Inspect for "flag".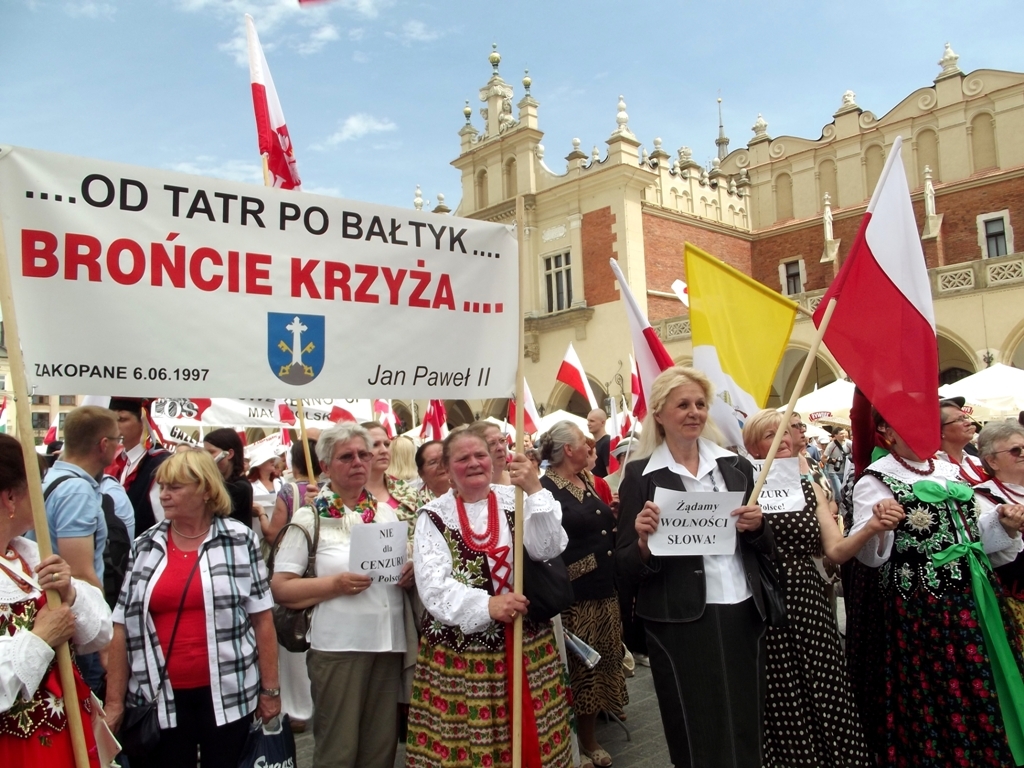
Inspection: left=497, top=381, right=547, bottom=443.
